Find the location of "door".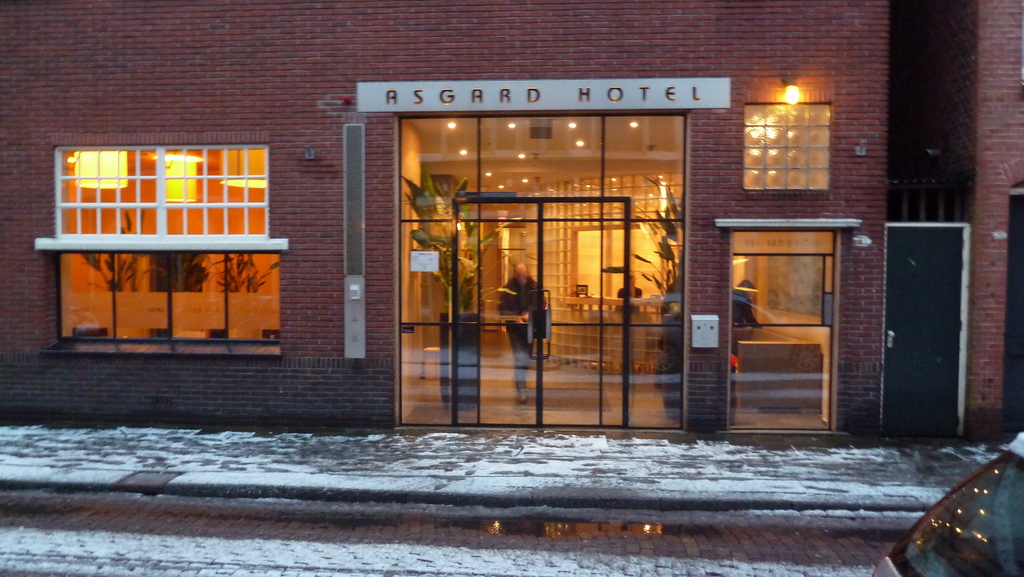
Location: crop(706, 206, 860, 444).
